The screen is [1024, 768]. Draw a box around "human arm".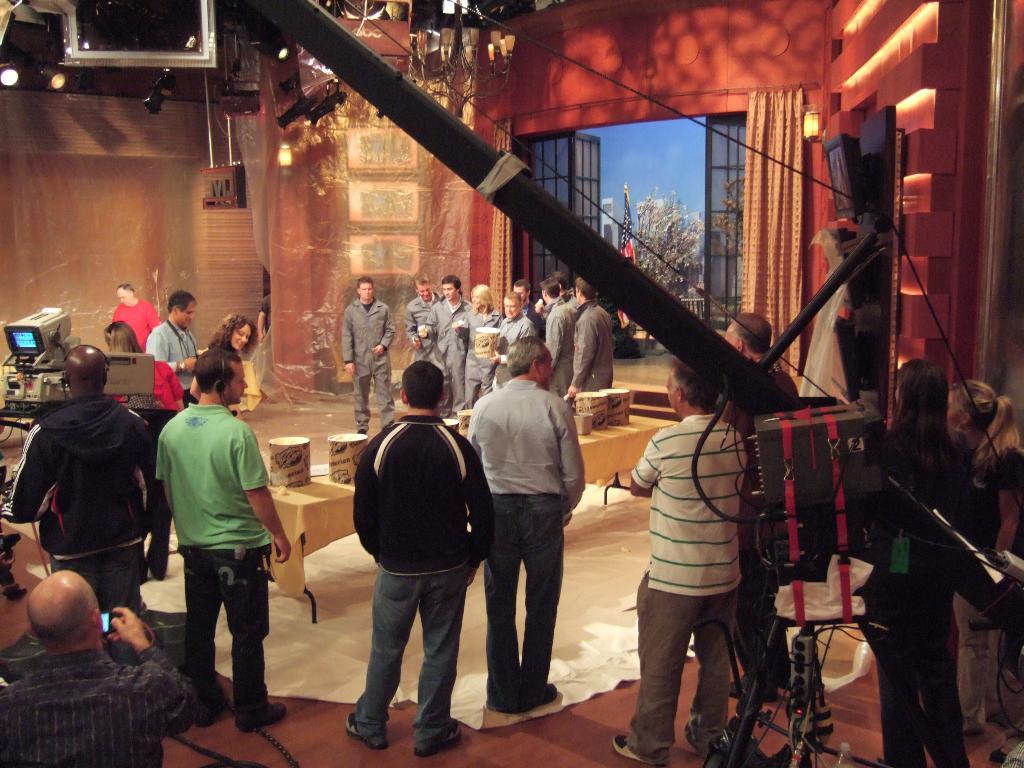
[left=147, top=301, right=157, bottom=326].
